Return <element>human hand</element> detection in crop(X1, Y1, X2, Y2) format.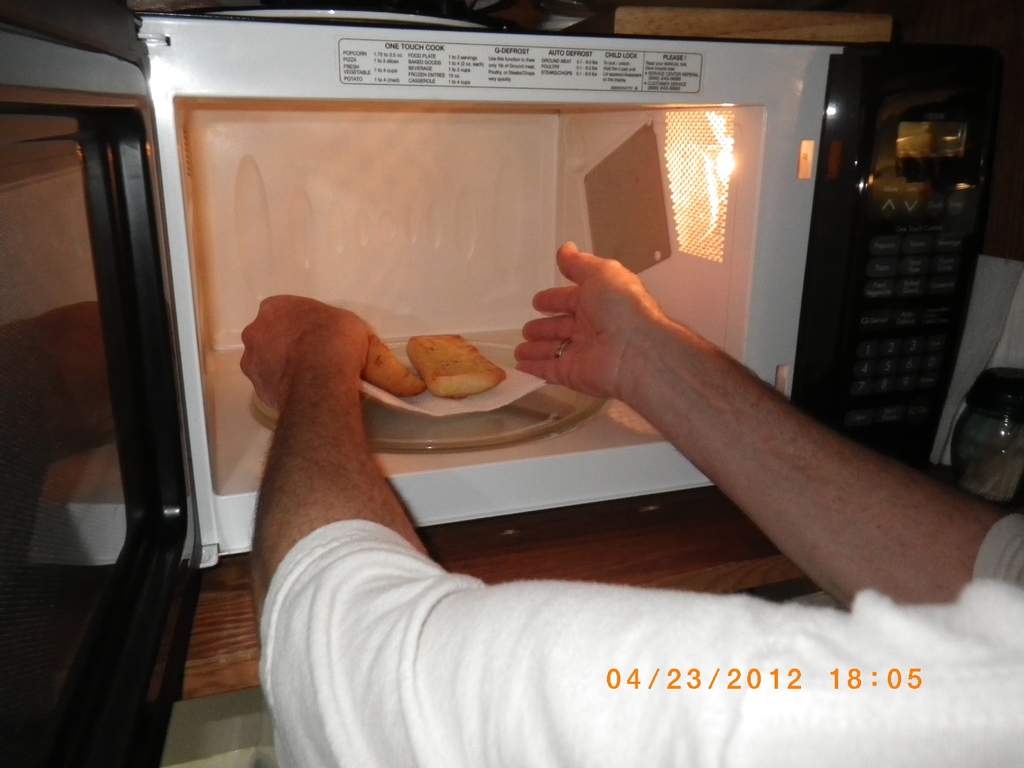
crop(515, 228, 697, 415).
